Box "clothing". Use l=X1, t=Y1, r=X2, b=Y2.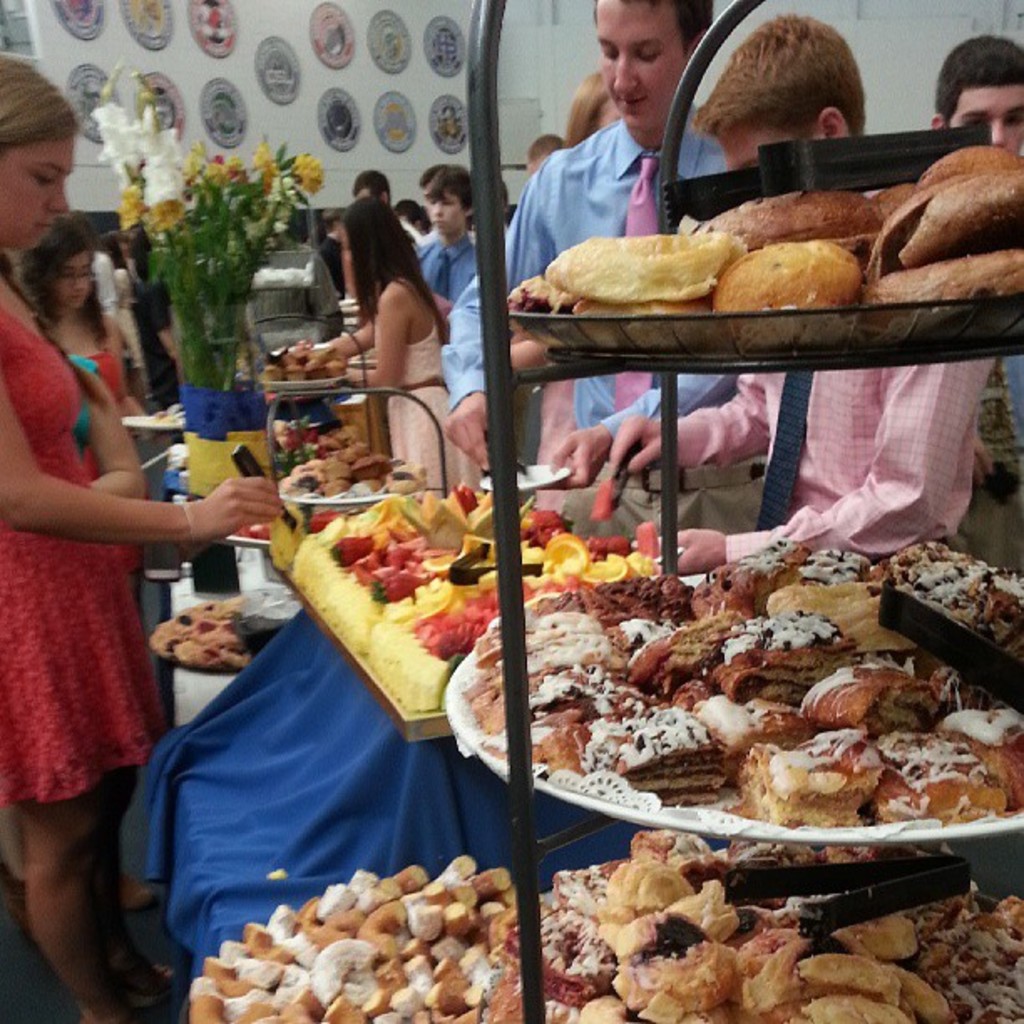
l=440, t=105, r=768, b=462.
